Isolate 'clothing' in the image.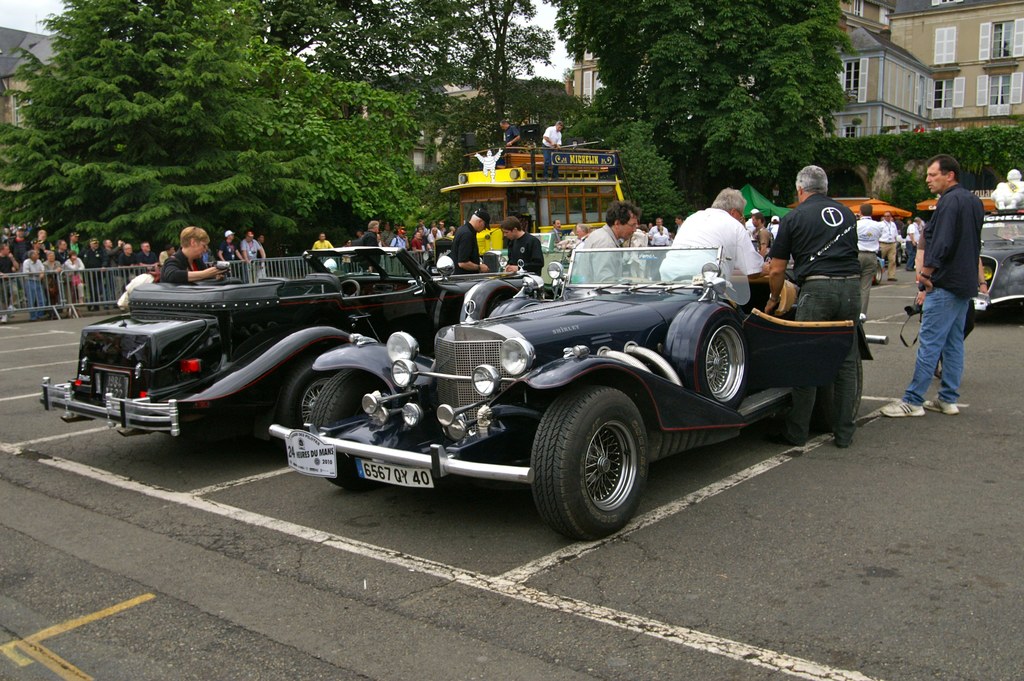
Isolated region: (151, 246, 207, 283).
